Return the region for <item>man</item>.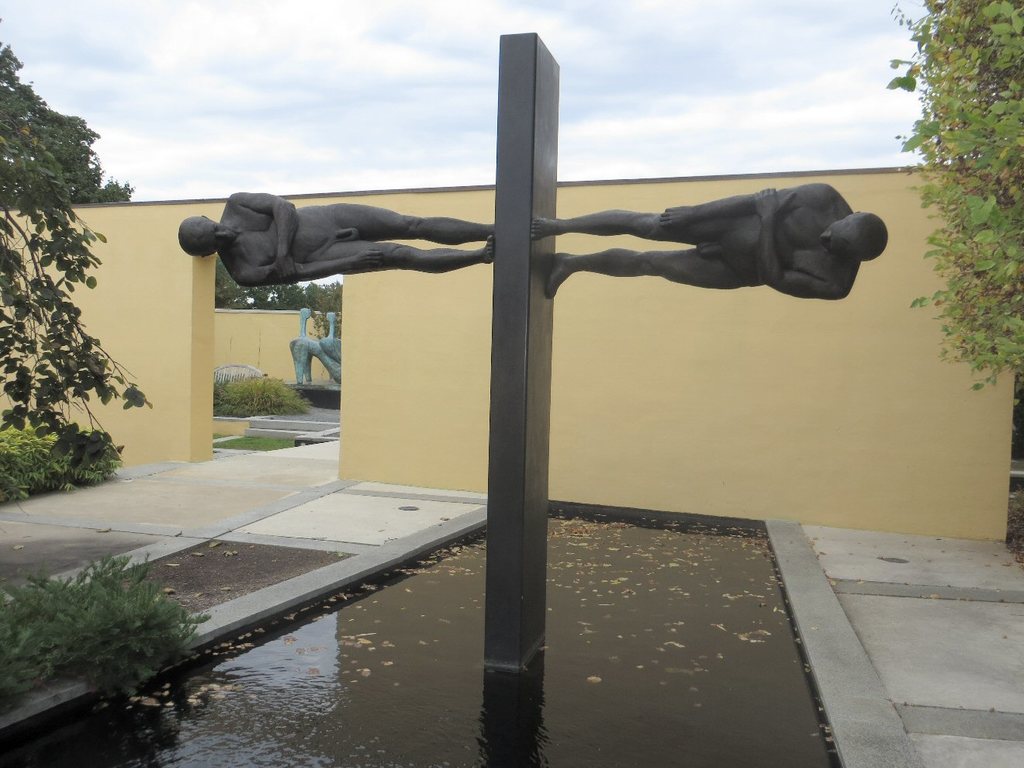
530/161/915/351.
